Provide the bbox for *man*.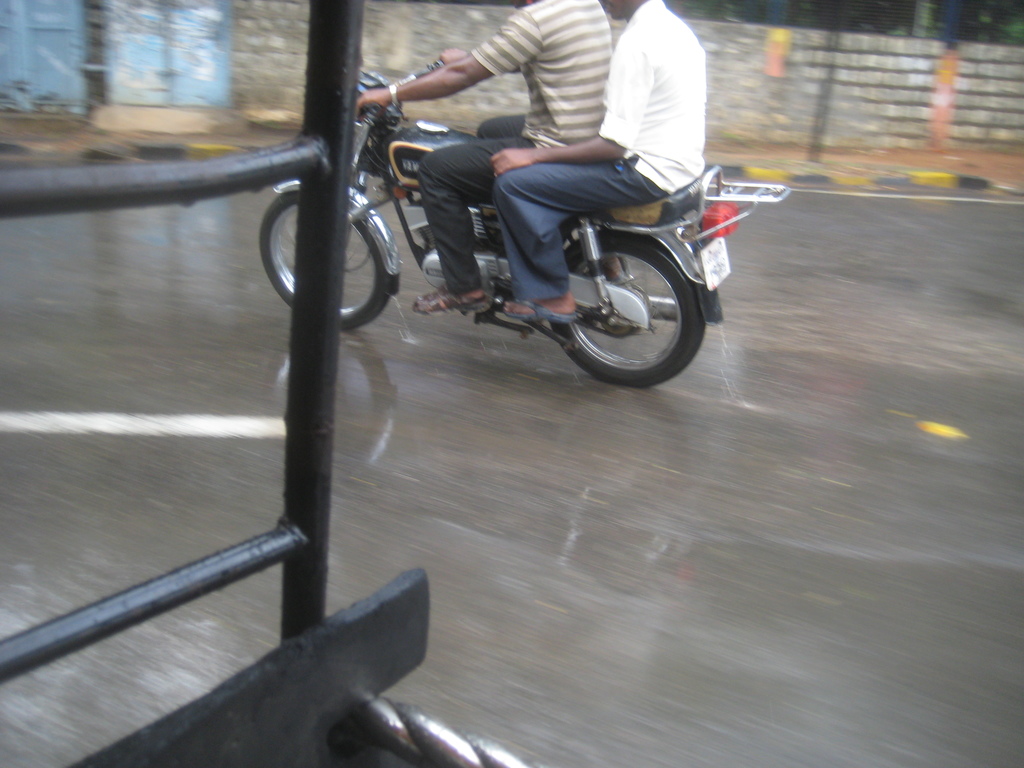
box(495, 0, 705, 315).
